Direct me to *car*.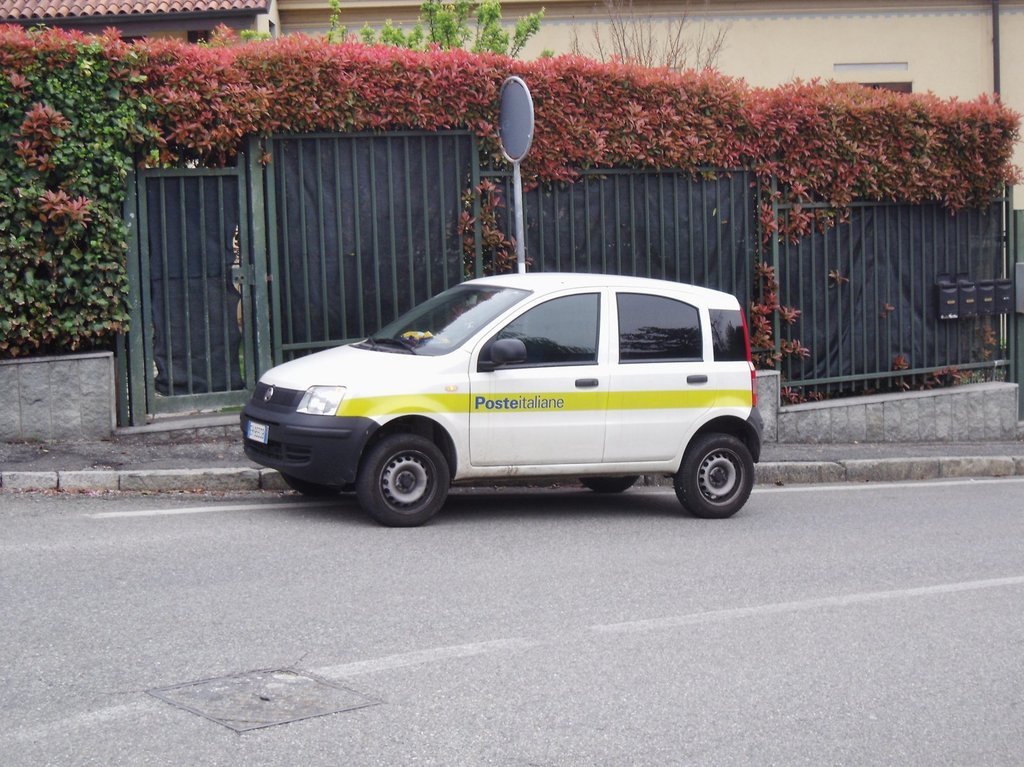
Direction: pyautogui.locateOnScreen(236, 262, 771, 532).
